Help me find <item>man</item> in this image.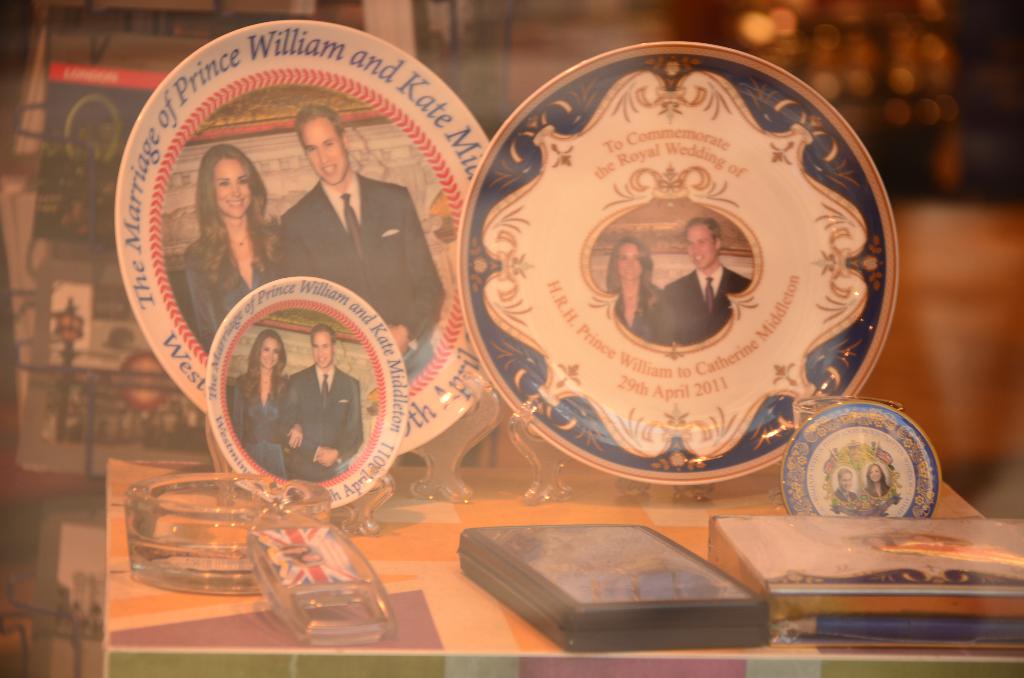
Found it: x1=661, y1=215, x2=751, y2=347.
